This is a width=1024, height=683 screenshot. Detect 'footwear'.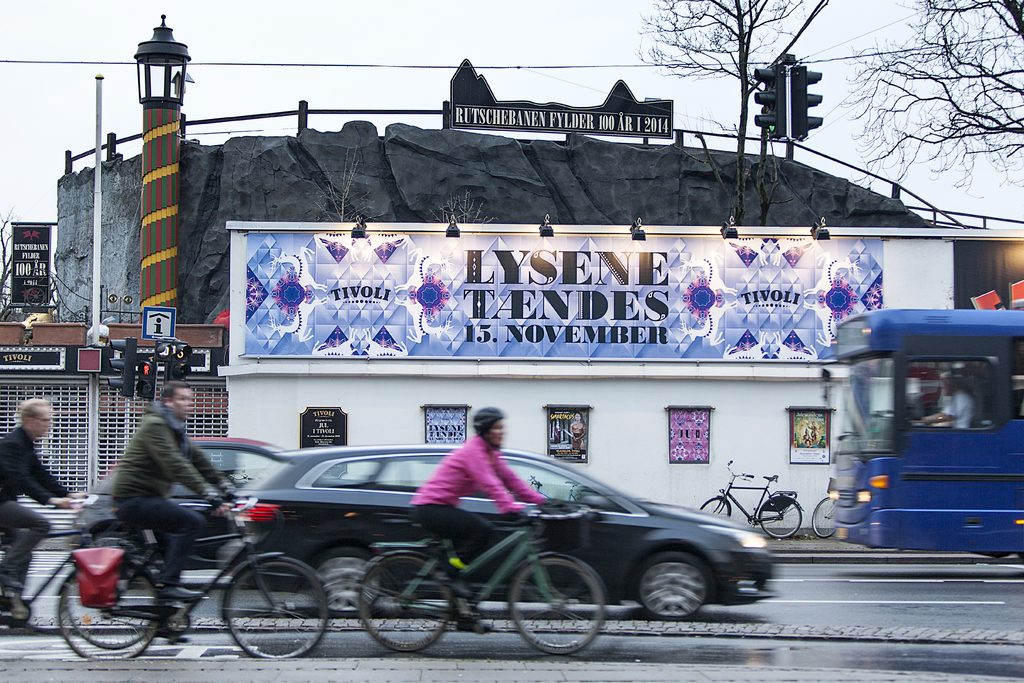
x1=0 y1=573 x2=29 y2=593.
